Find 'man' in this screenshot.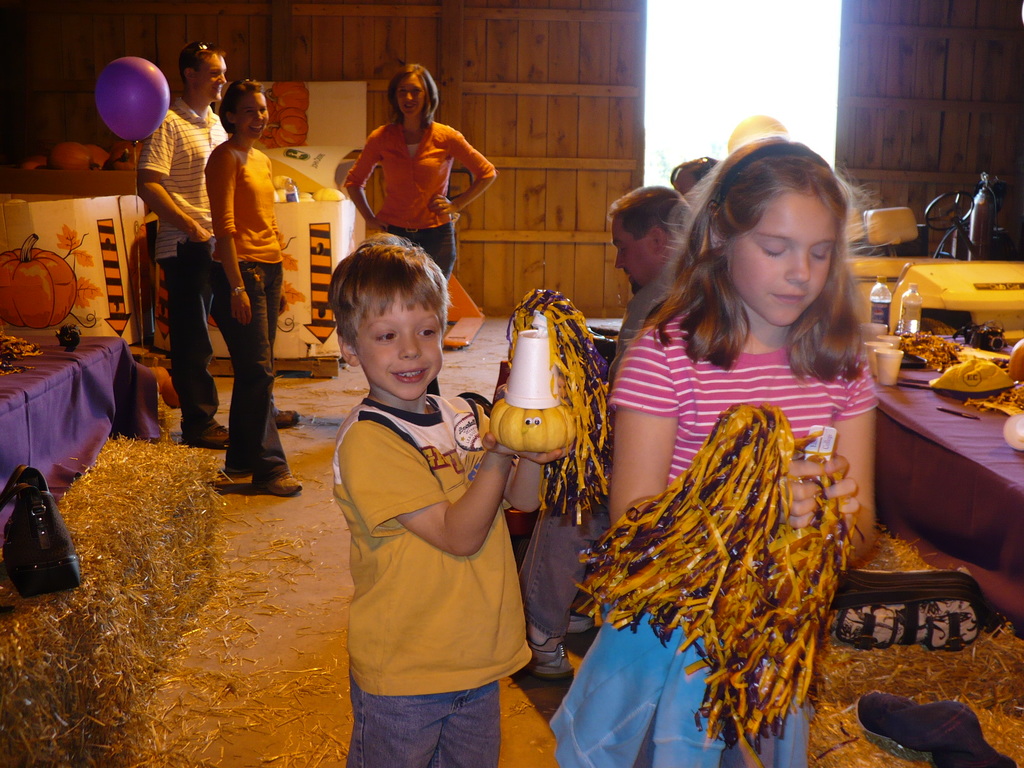
The bounding box for 'man' is 518:182:698:675.
